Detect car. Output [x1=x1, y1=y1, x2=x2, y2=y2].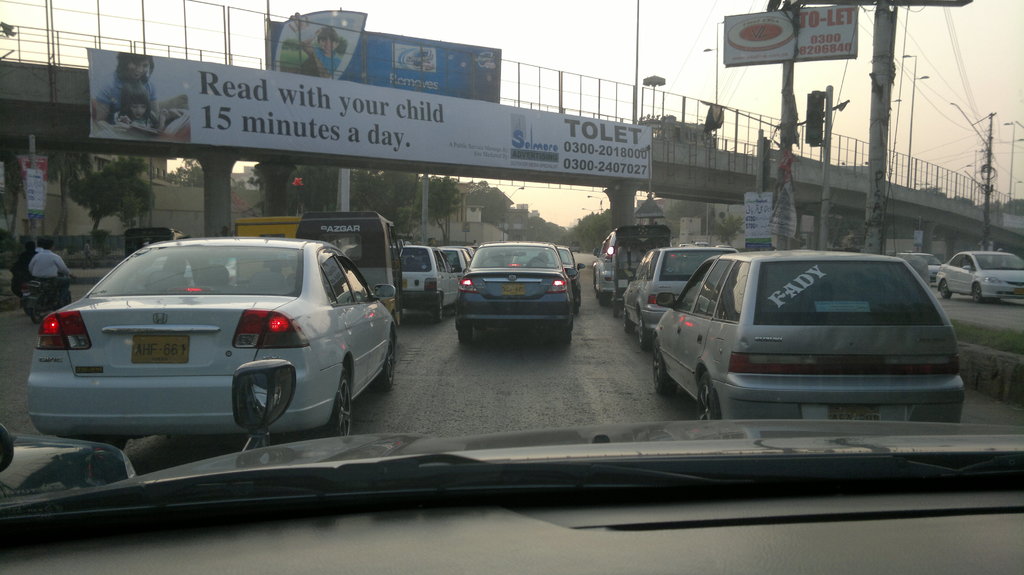
[x1=384, y1=230, x2=461, y2=327].
